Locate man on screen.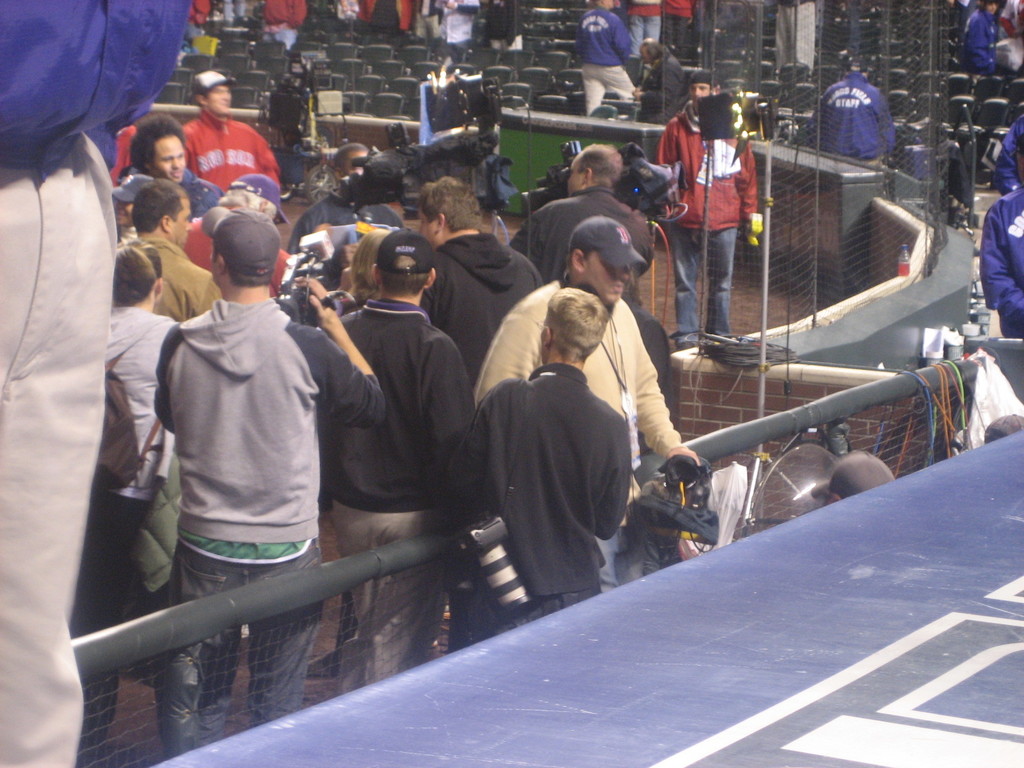
On screen at <box>131,177,221,323</box>.
